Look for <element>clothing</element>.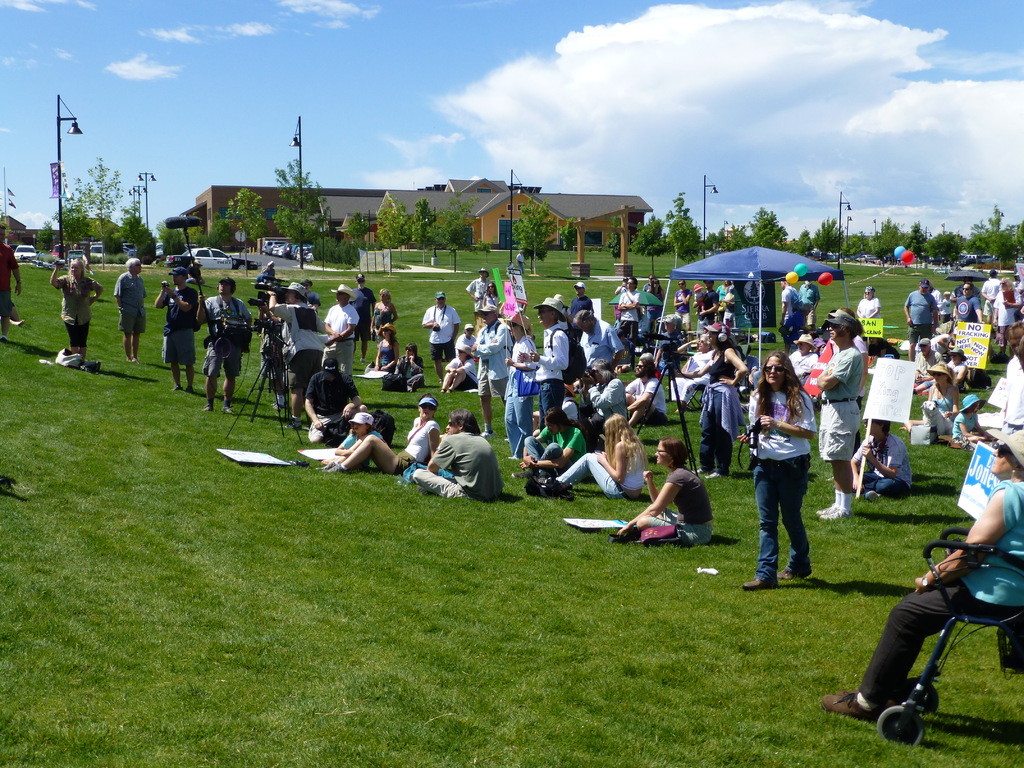
Found: l=371, t=293, r=392, b=350.
